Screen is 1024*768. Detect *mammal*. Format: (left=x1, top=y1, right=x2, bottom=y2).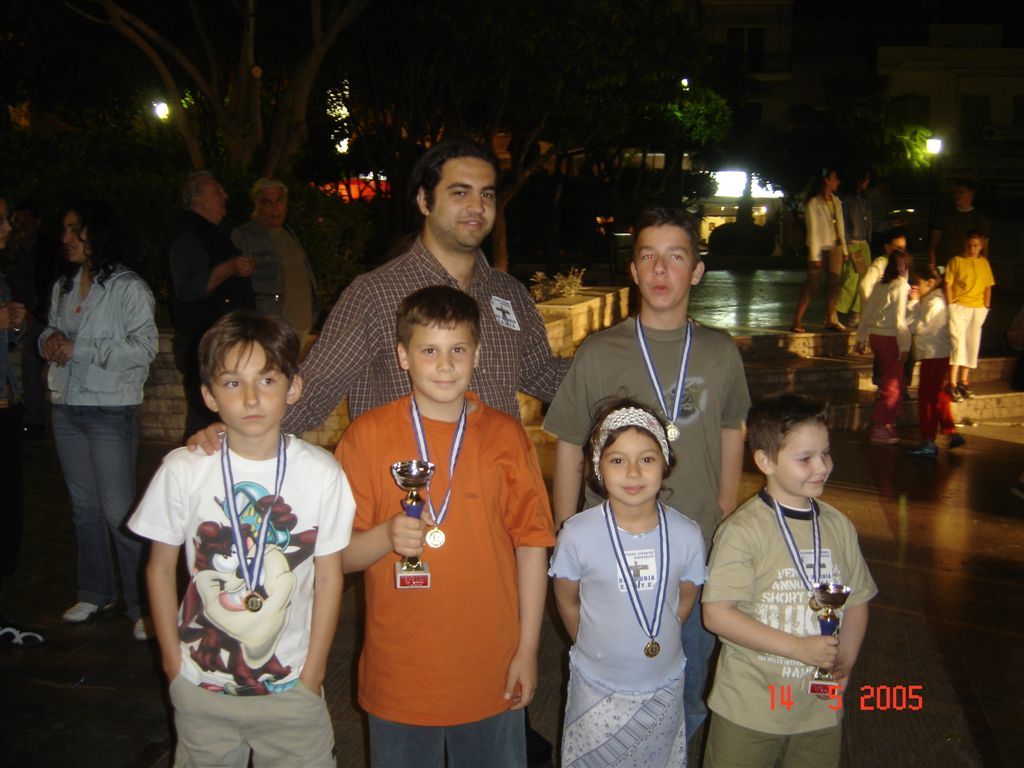
(left=32, top=195, right=164, bottom=645).
